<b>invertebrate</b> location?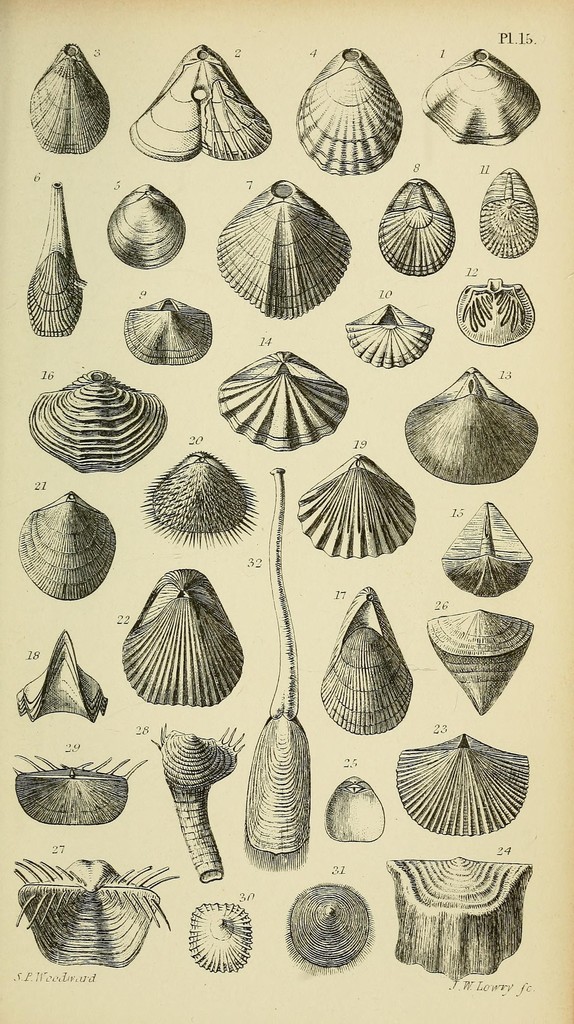
{"x1": 127, "y1": 292, "x2": 213, "y2": 371}
